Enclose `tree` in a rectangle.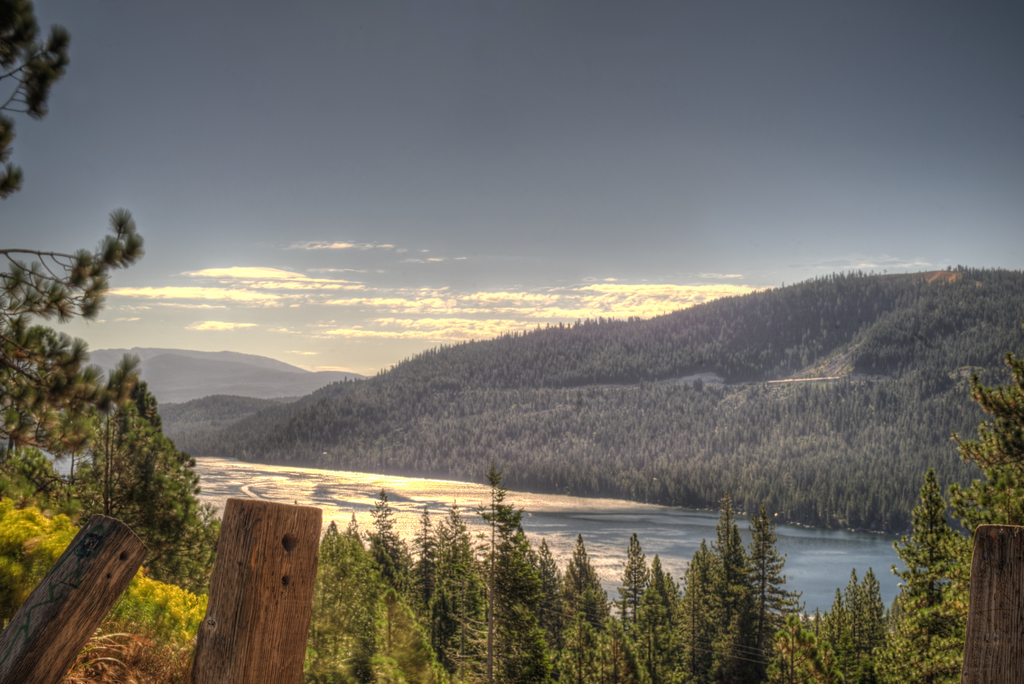
854, 567, 886, 683.
